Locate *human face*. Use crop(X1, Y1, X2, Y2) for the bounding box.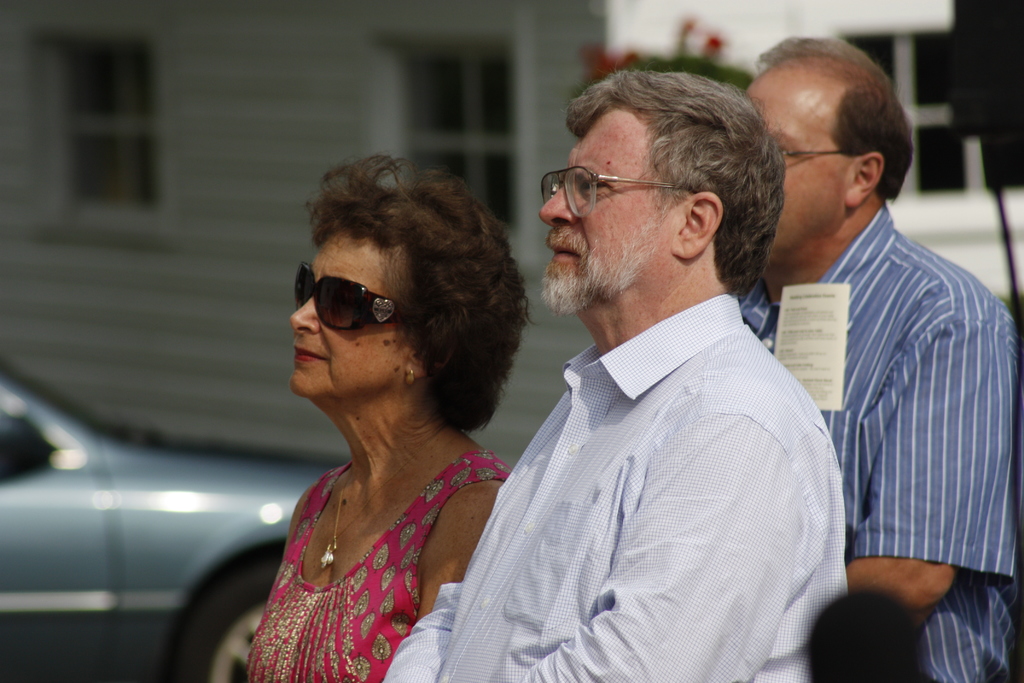
crop(290, 231, 419, 409).
